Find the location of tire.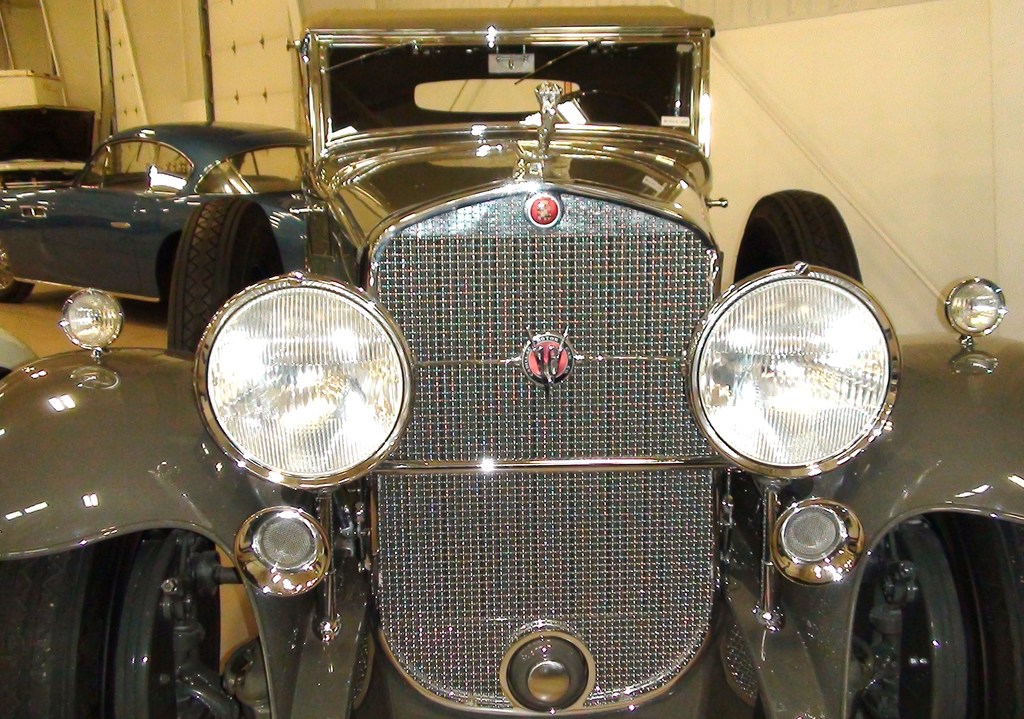
Location: pyautogui.locateOnScreen(168, 196, 284, 352).
